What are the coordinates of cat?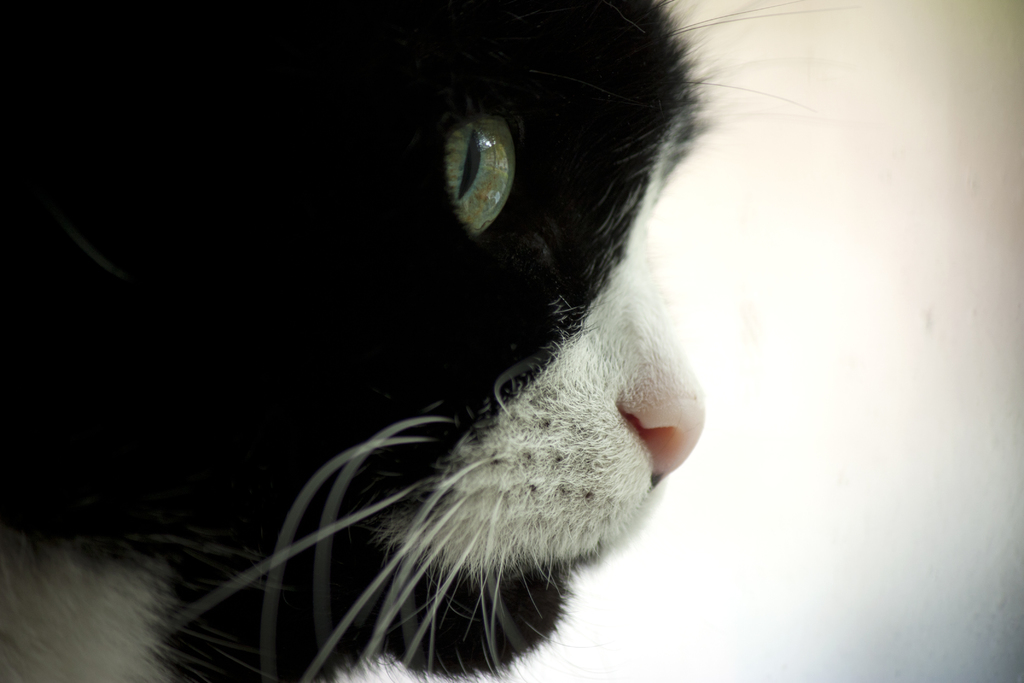
(0, 0, 849, 682).
